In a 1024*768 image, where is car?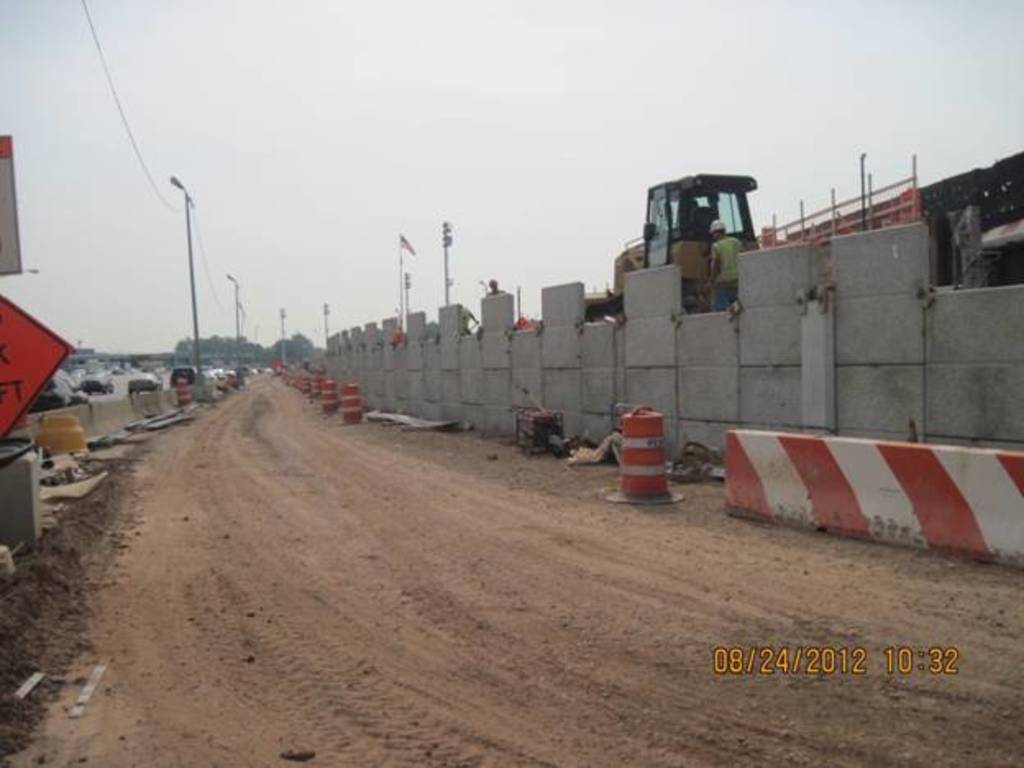
222/361/235/377.
